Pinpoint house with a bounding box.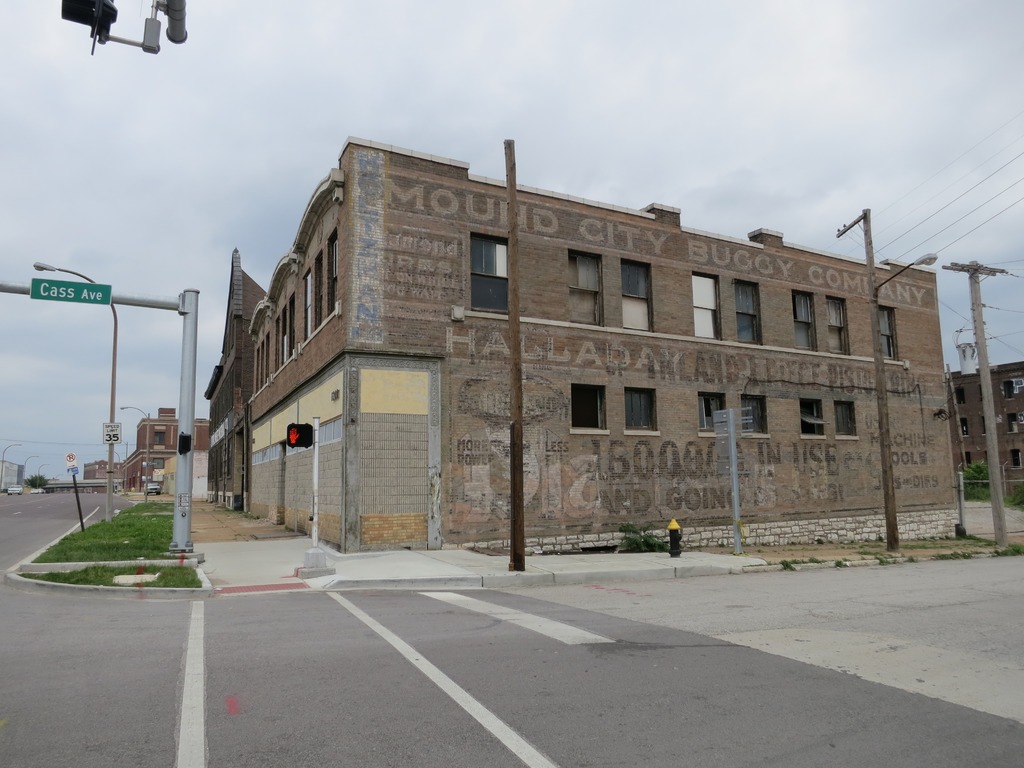
crop(940, 349, 1023, 499).
